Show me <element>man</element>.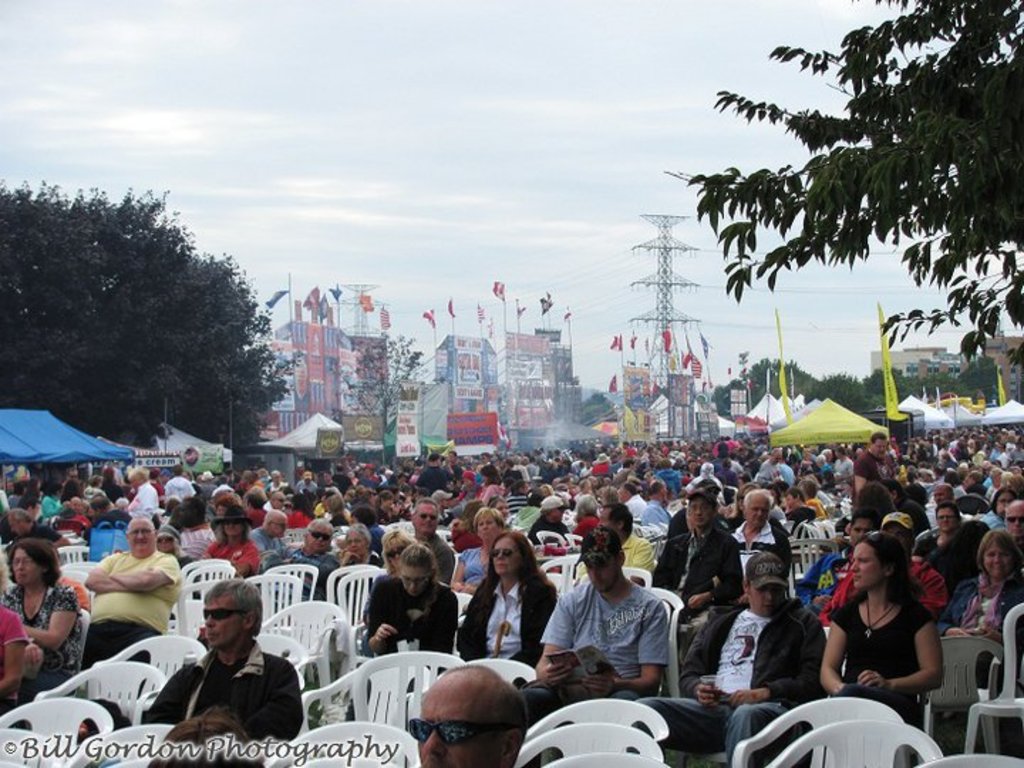
<element>man</element> is here: Rect(65, 462, 80, 479).
